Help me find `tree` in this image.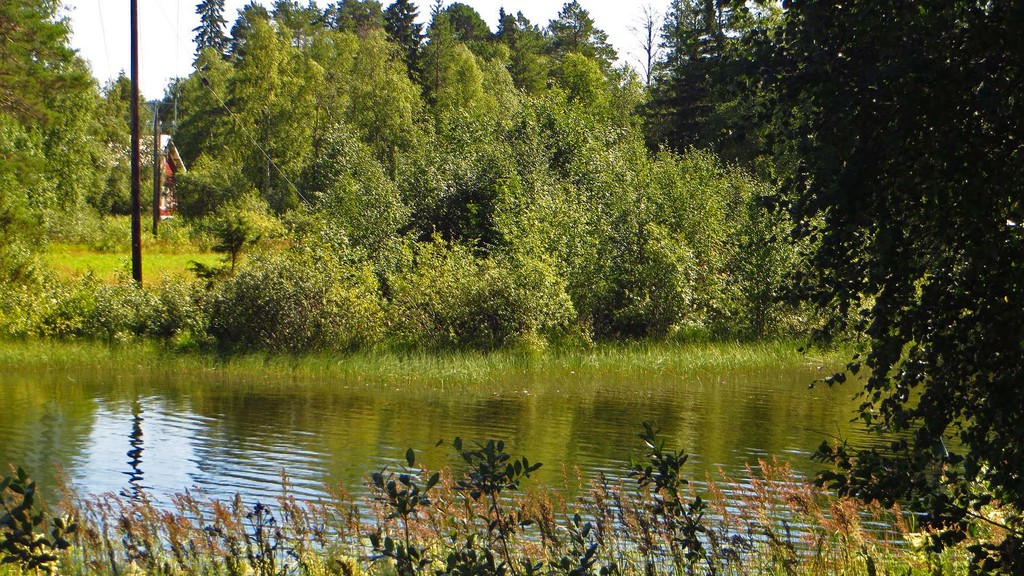
Found it: <region>442, 3, 500, 62</region>.
